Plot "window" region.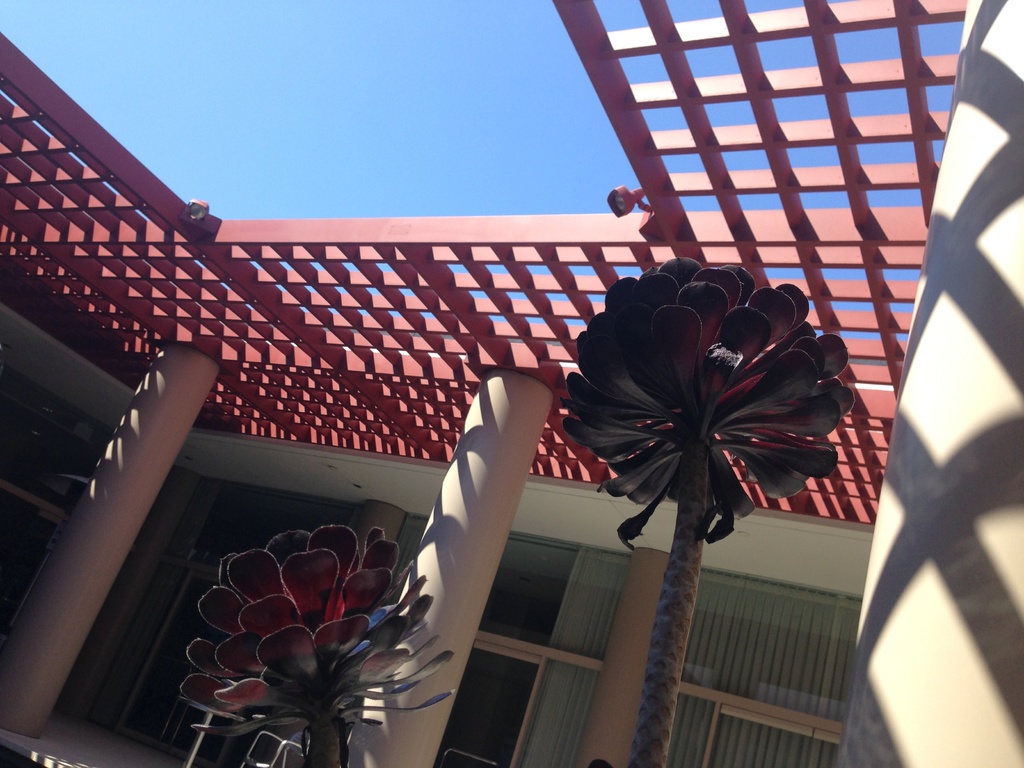
Plotted at 432:640:540:767.
